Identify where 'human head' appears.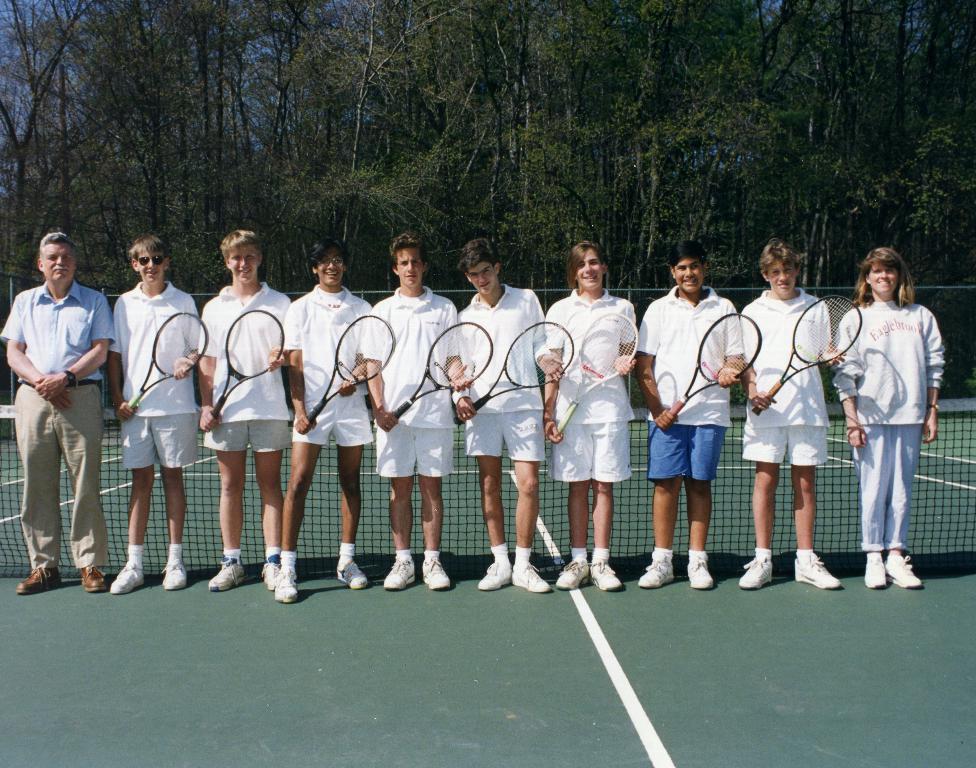
Appears at (133, 235, 170, 289).
